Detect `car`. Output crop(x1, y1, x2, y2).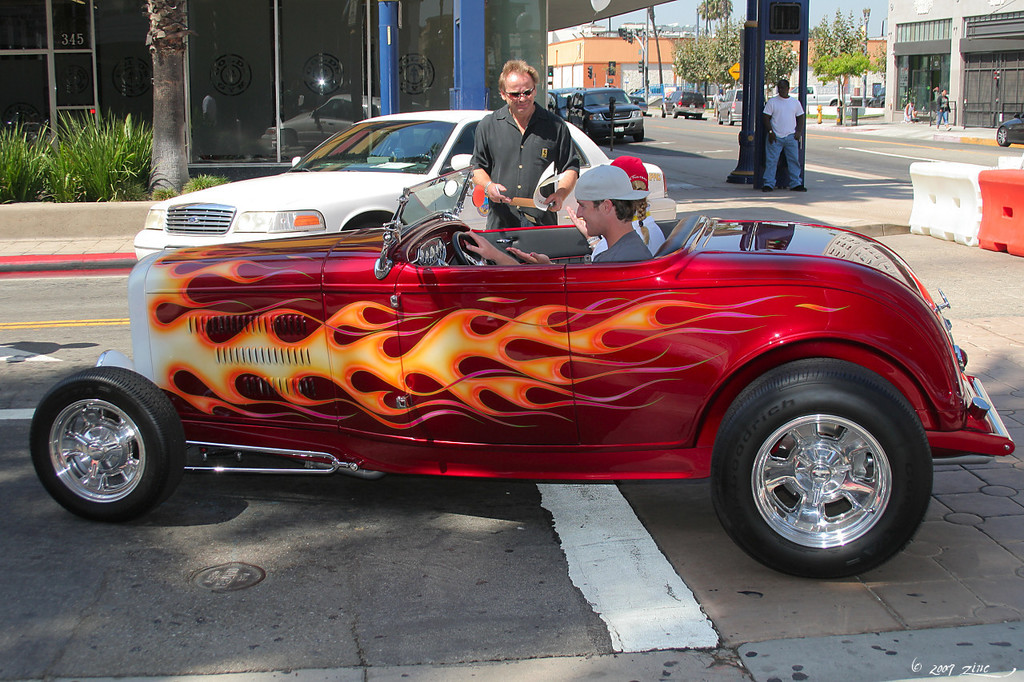
crop(662, 91, 708, 118).
